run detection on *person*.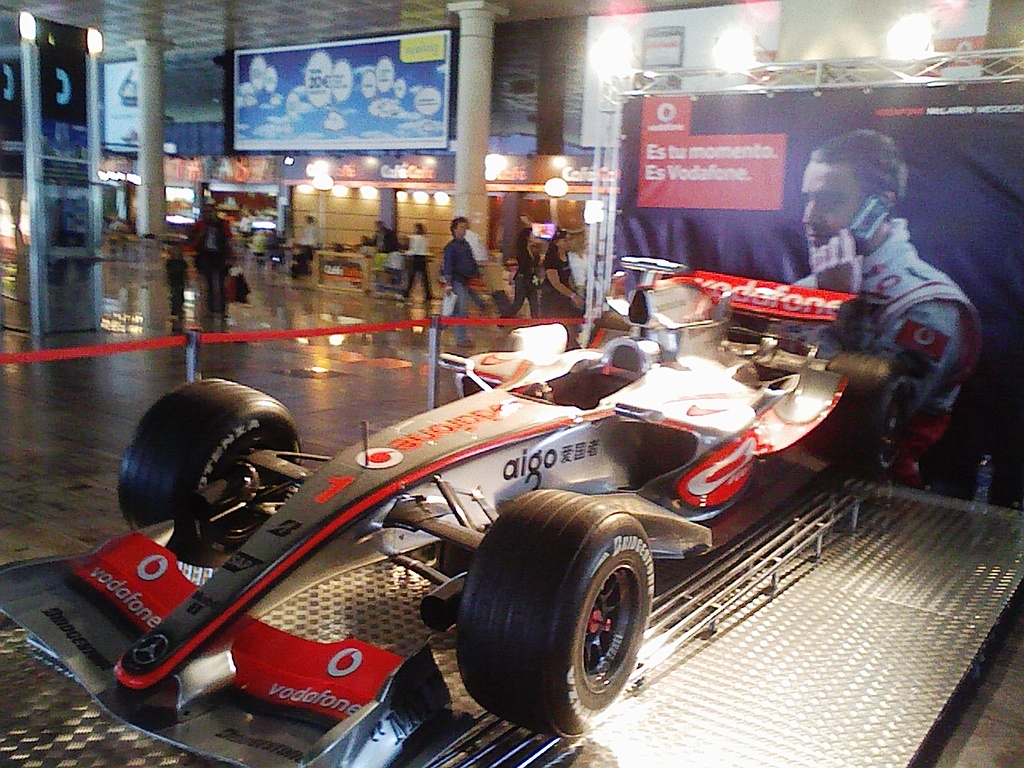
Result: 540/226/582/319.
